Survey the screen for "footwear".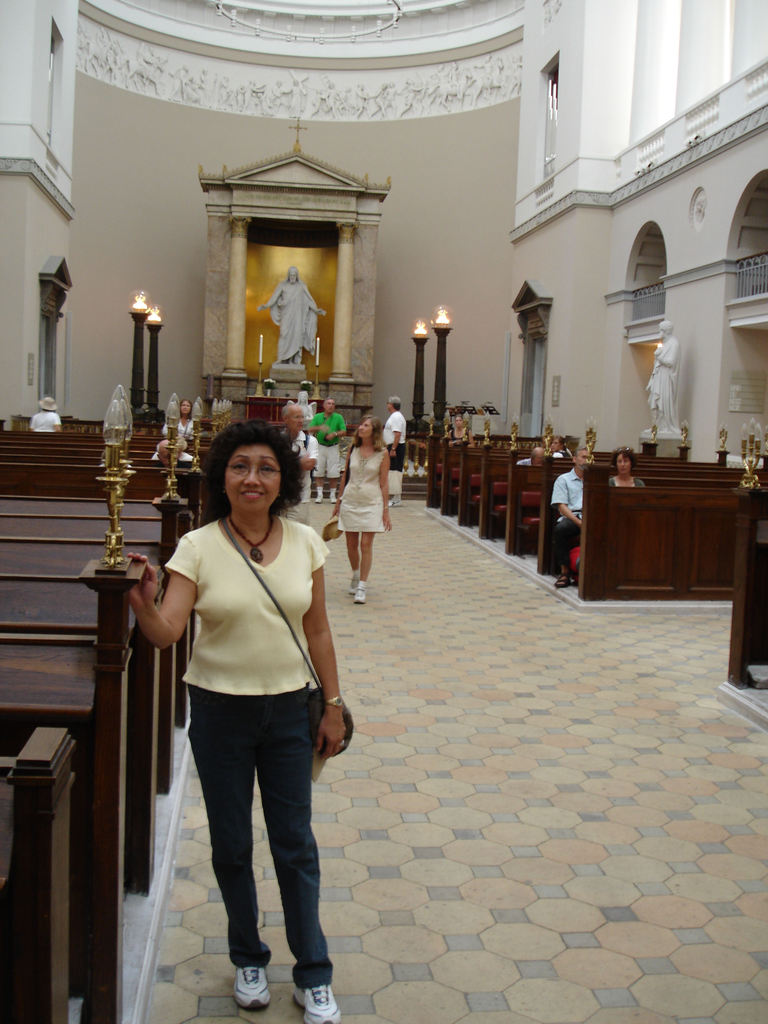
Survey found: (211,933,294,1006).
